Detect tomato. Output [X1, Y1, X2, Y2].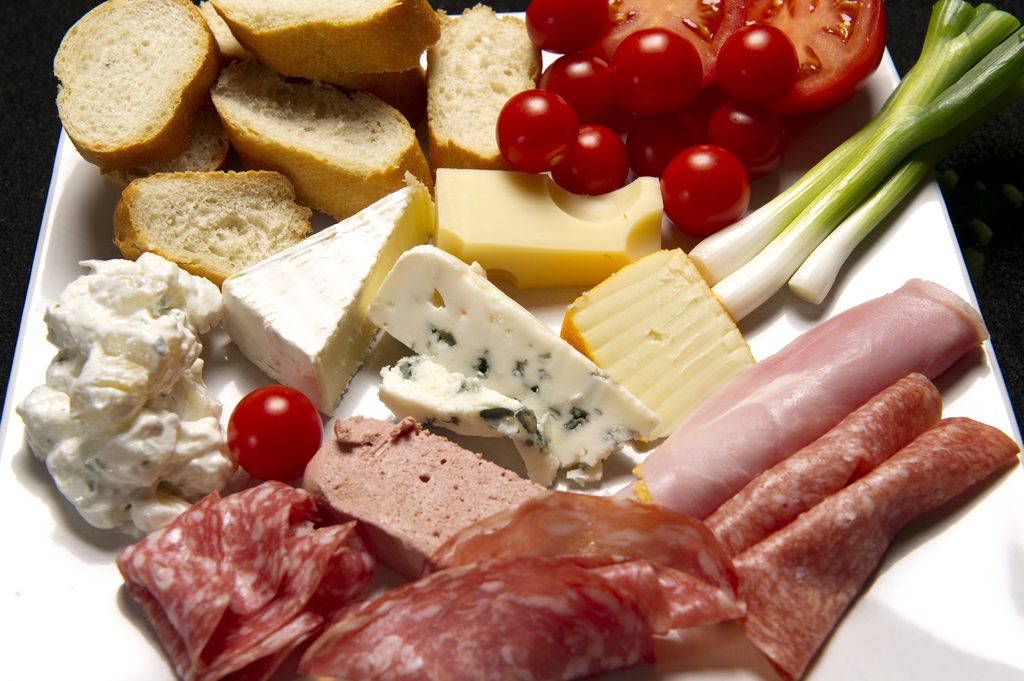
[707, 106, 776, 172].
